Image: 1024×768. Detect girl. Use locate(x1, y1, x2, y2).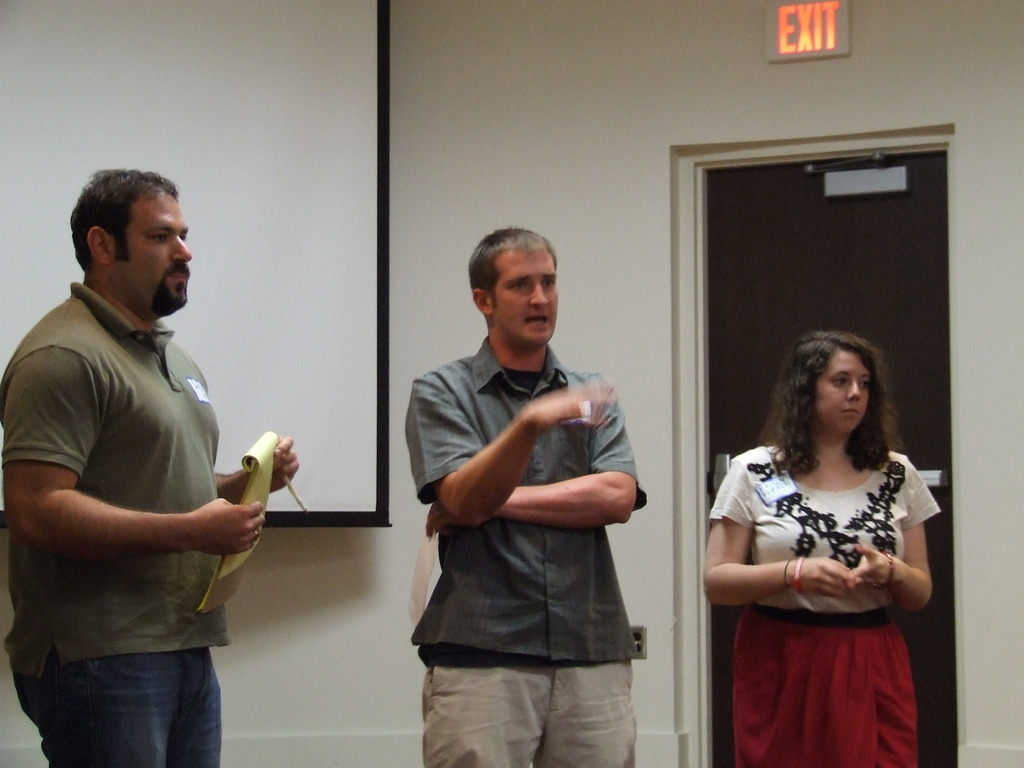
locate(701, 330, 949, 767).
